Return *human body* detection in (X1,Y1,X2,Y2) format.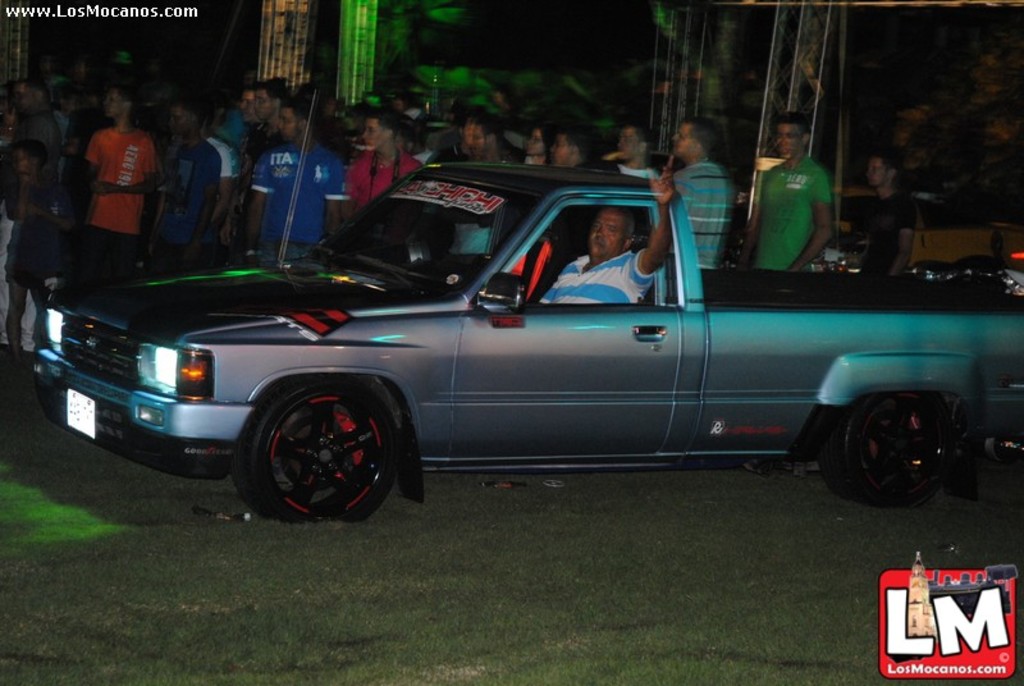
(61,95,163,283).
